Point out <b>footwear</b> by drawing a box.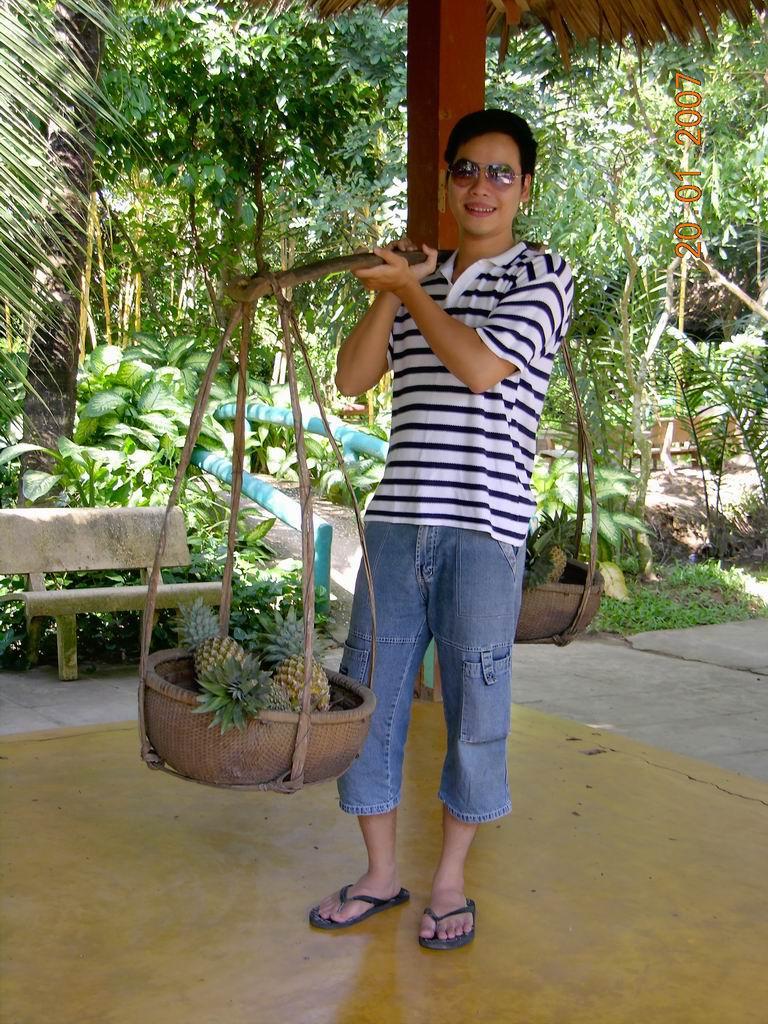
{"left": 416, "top": 861, "right": 486, "bottom": 956}.
